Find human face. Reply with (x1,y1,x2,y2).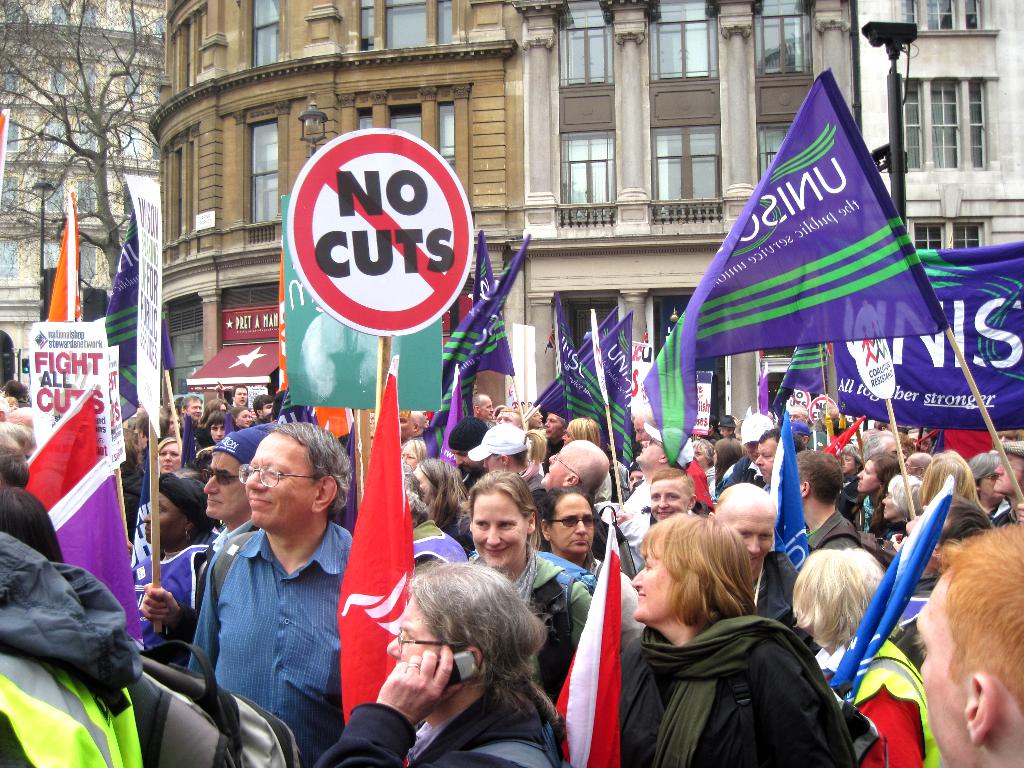
(235,408,248,431).
